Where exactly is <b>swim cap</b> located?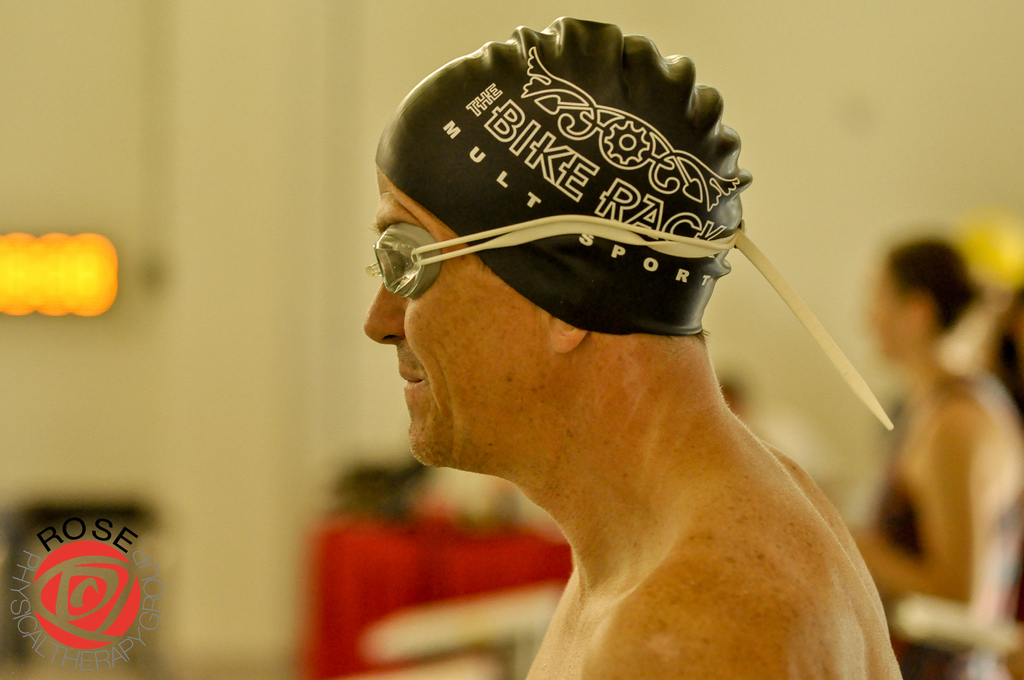
Its bounding box is detection(378, 15, 751, 337).
